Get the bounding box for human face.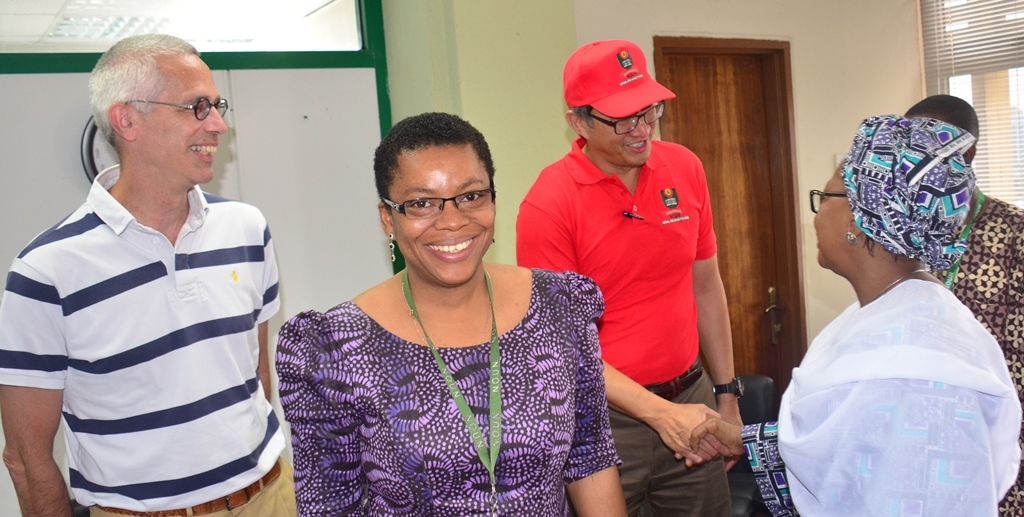
(x1=590, y1=103, x2=658, y2=167).
